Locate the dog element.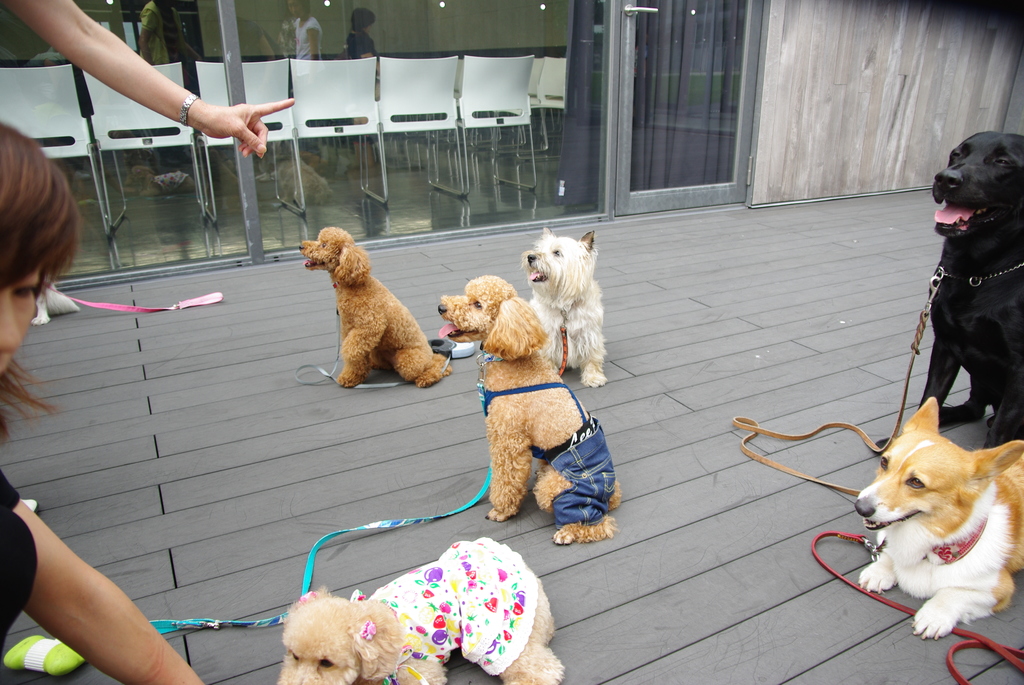
Element bbox: <bbox>875, 129, 1023, 453</bbox>.
